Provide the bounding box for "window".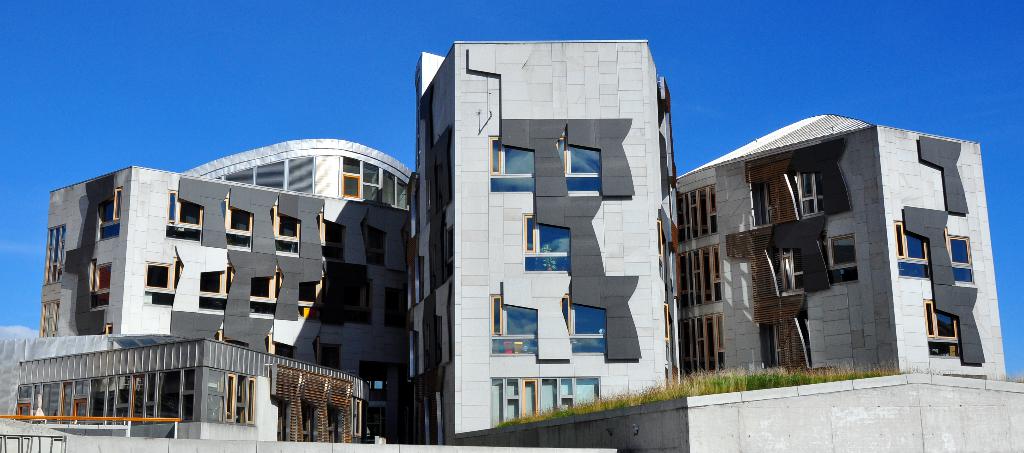
BBox(163, 193, 203, 237).
